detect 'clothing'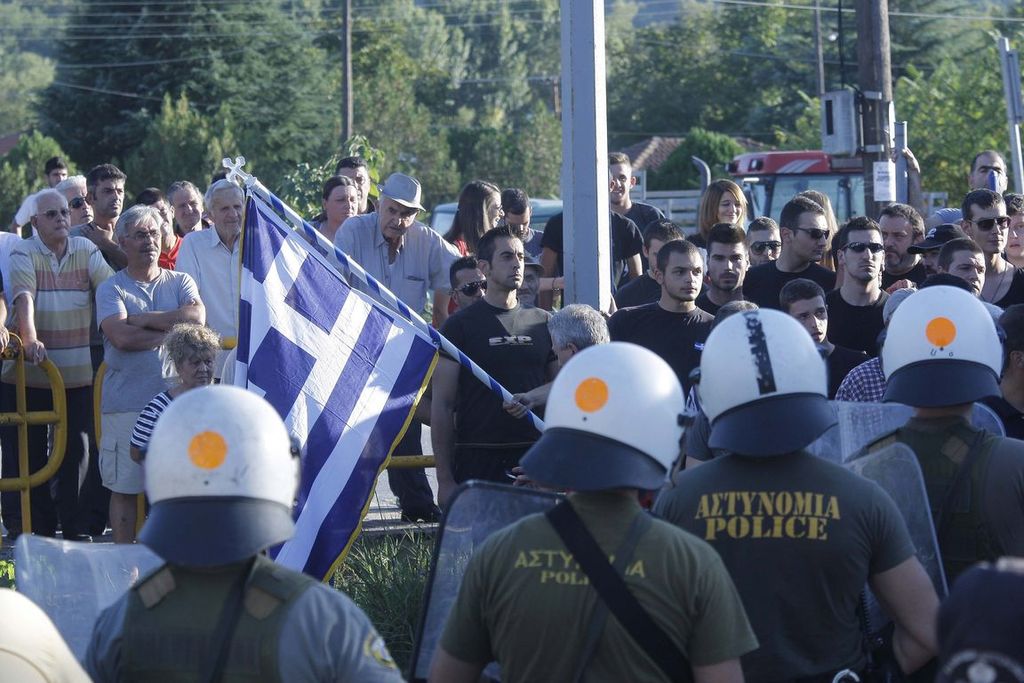
<region>84, 558, 403, 682</region>
